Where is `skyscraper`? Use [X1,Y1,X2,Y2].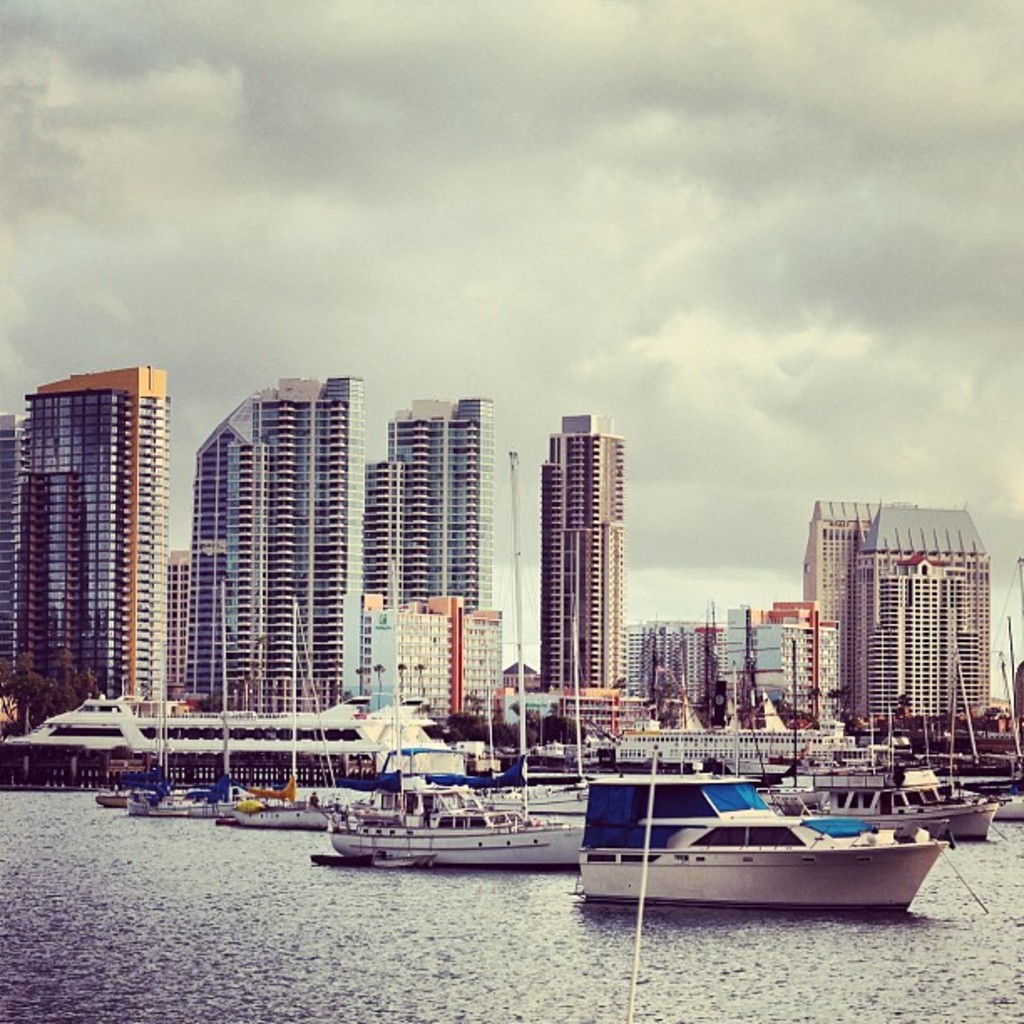
[350,398,499,718].
